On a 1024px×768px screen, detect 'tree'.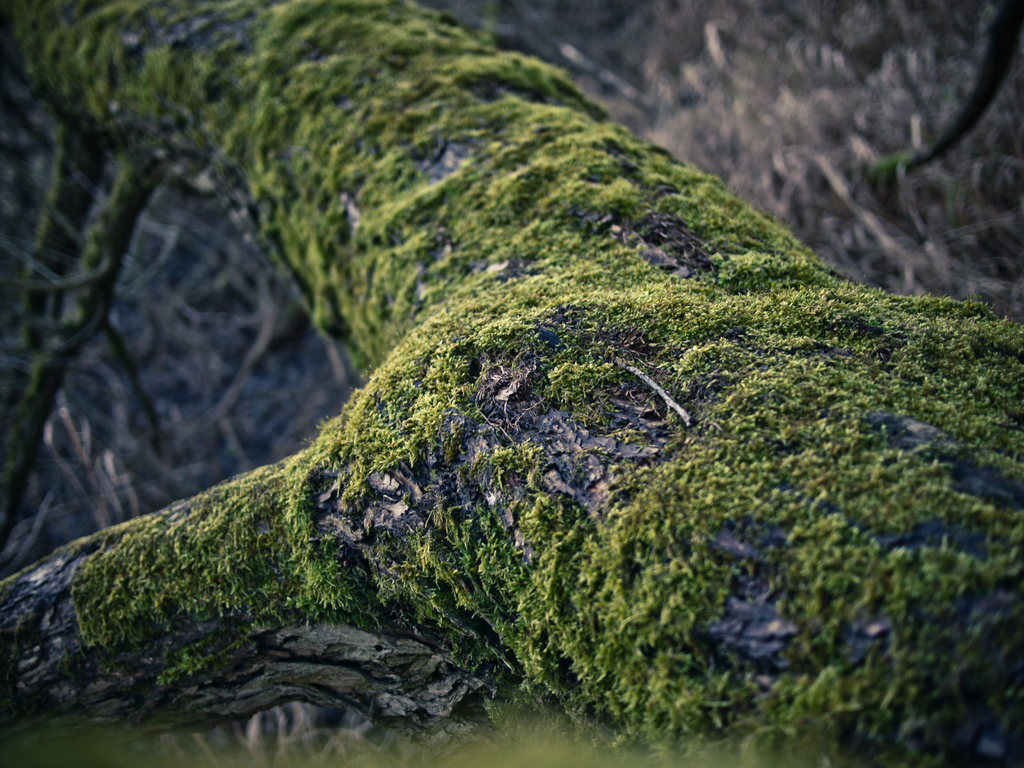
bbox(0, 0, 1023, 767).
